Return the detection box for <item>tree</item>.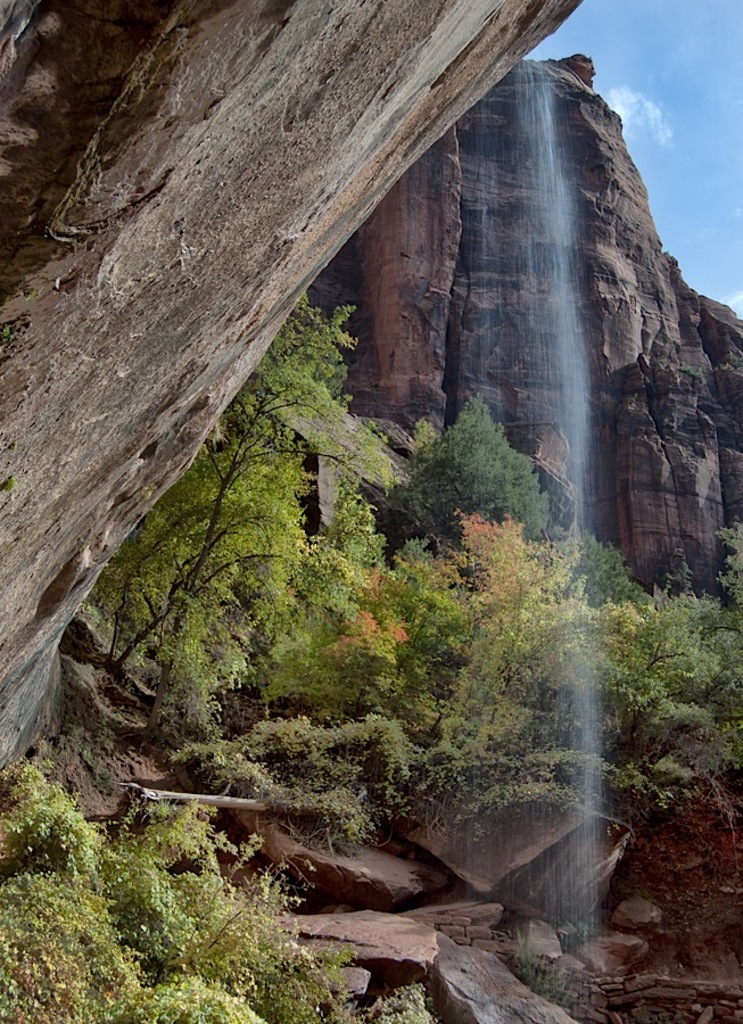
x1=0 y1=0 x2=575 y2=783.
